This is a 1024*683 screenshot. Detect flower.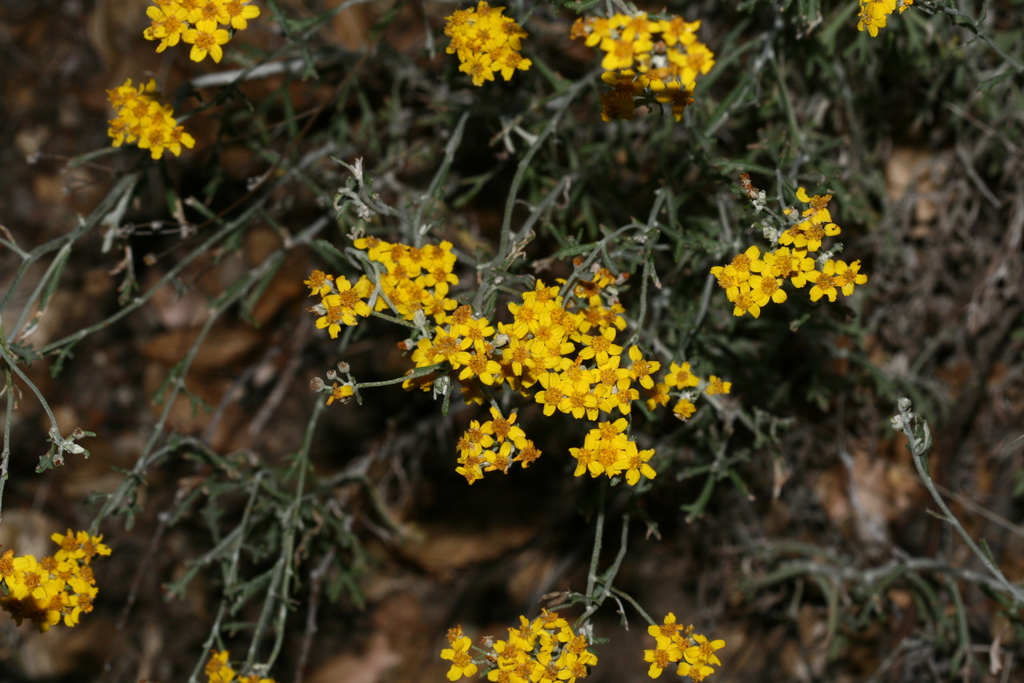
325 382 353 406.
